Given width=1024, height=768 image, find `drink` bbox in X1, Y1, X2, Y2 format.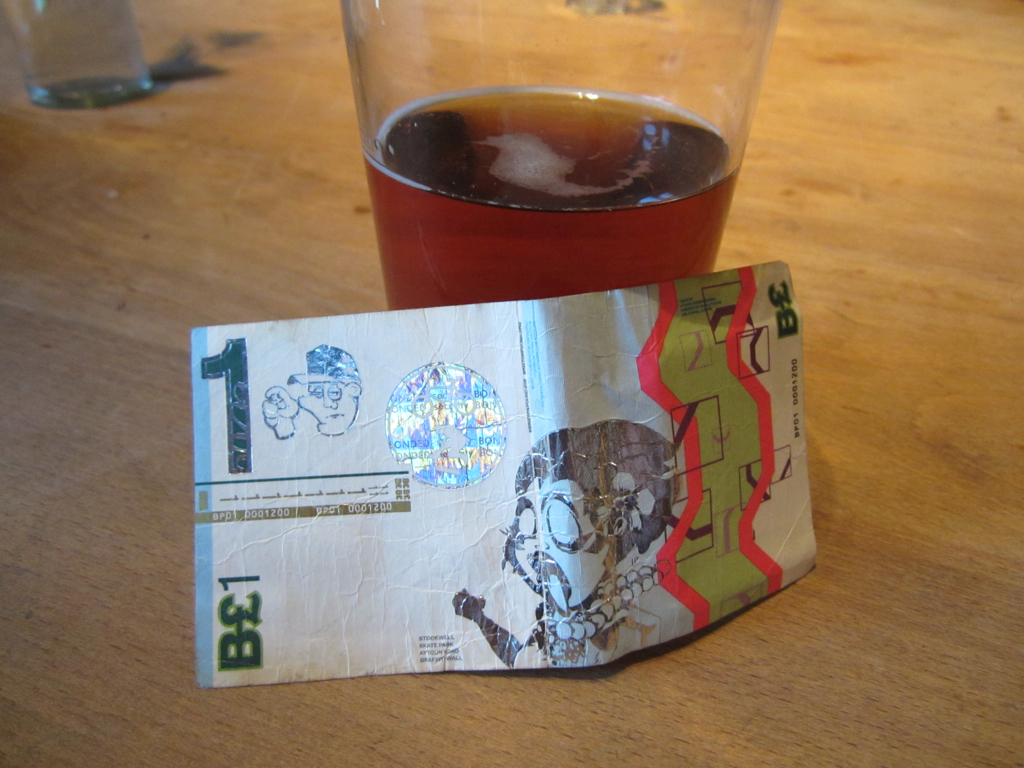
311, 23, 791, 292.
